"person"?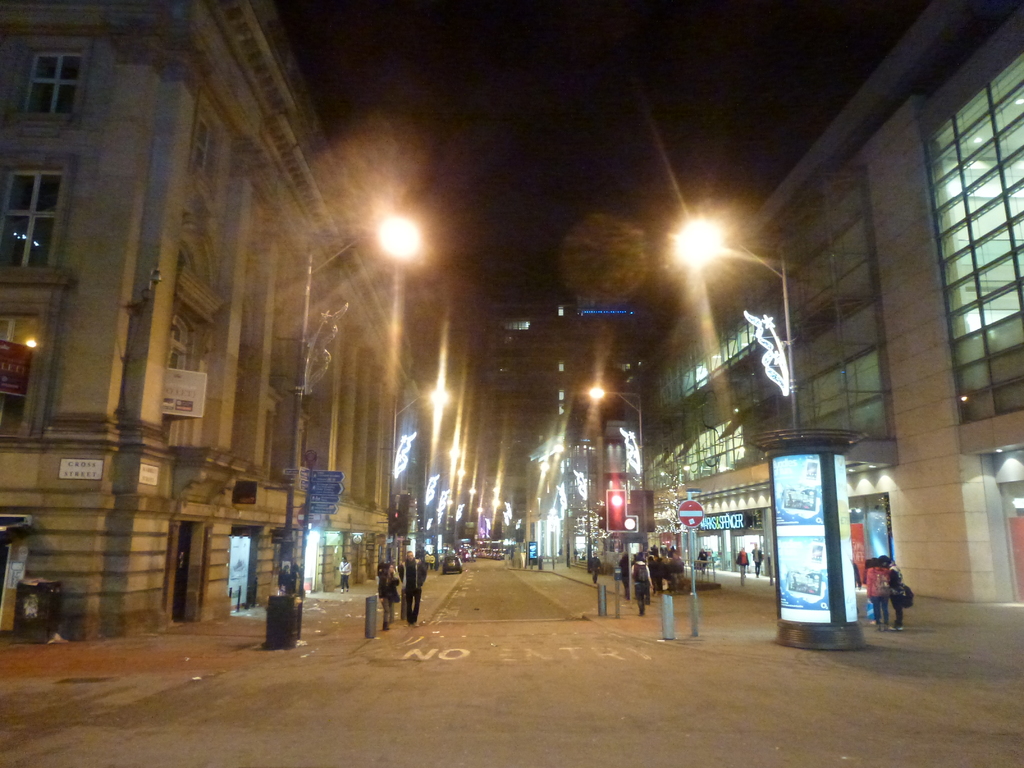
select_region(400, 545, 431, 627)
